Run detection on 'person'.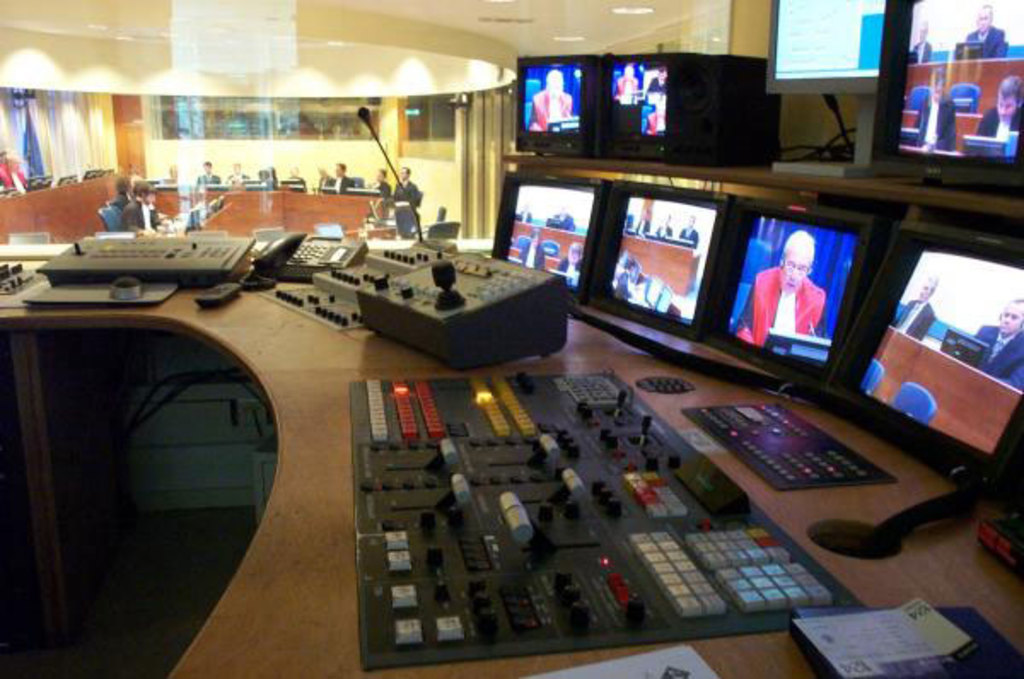
Result: (0,143,32,193).
